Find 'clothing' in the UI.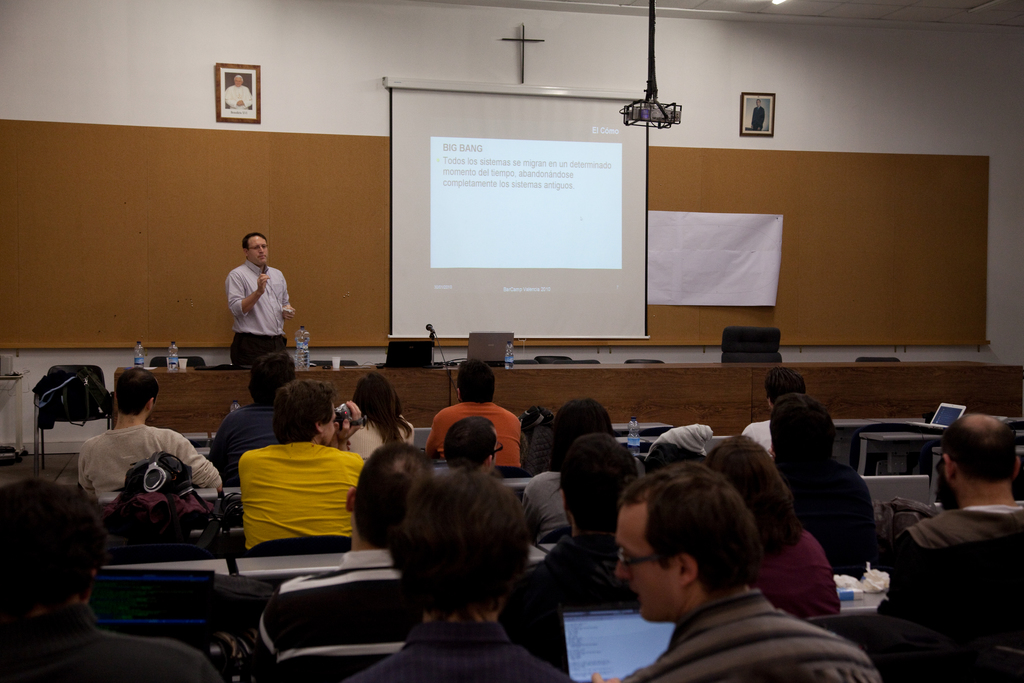
UI element at crop(230, 443, 361, 554).
